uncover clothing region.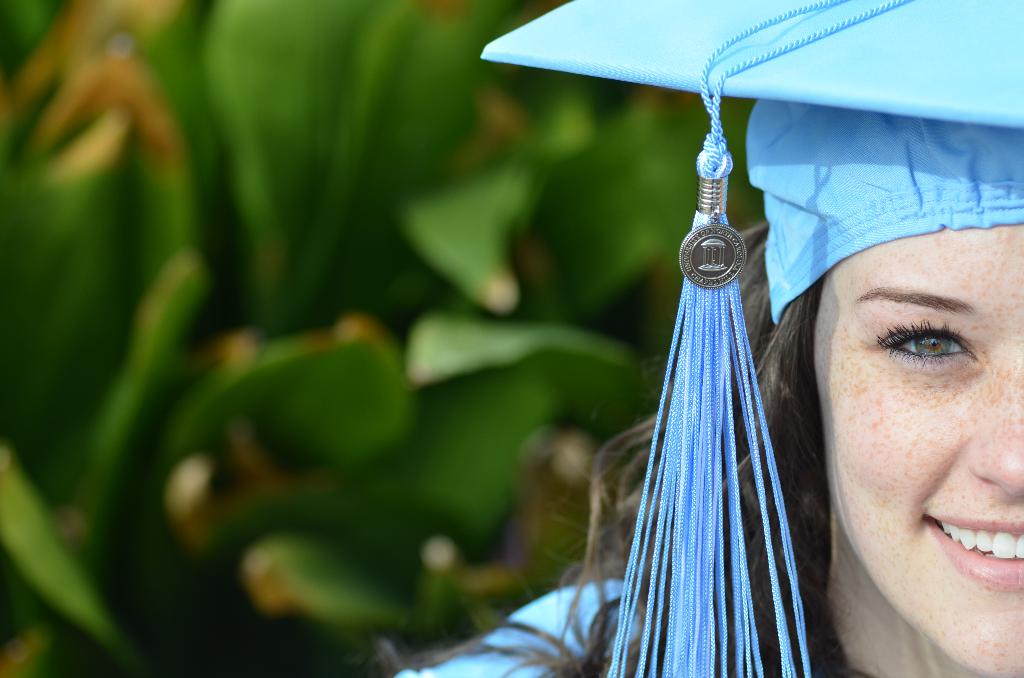
Uncovered: 401 591 643 677.
